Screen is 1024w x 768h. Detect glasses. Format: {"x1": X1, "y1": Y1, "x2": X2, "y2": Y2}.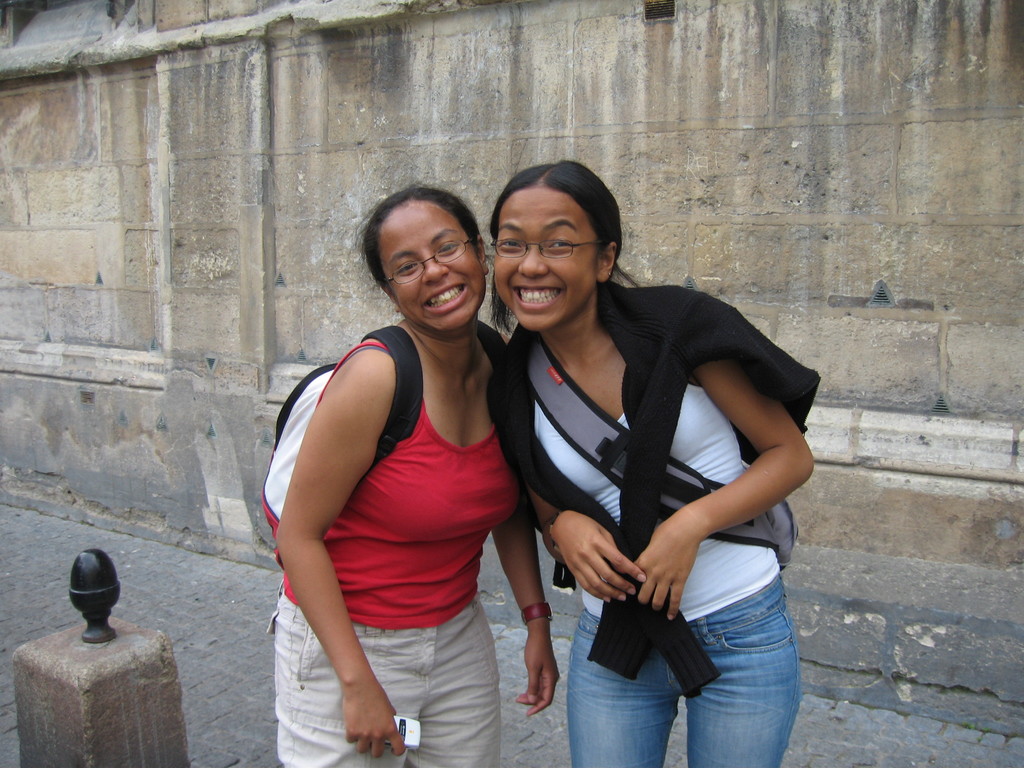
{"x1": 490, "y1": 234, "x2": 600, "y2": 259}.
